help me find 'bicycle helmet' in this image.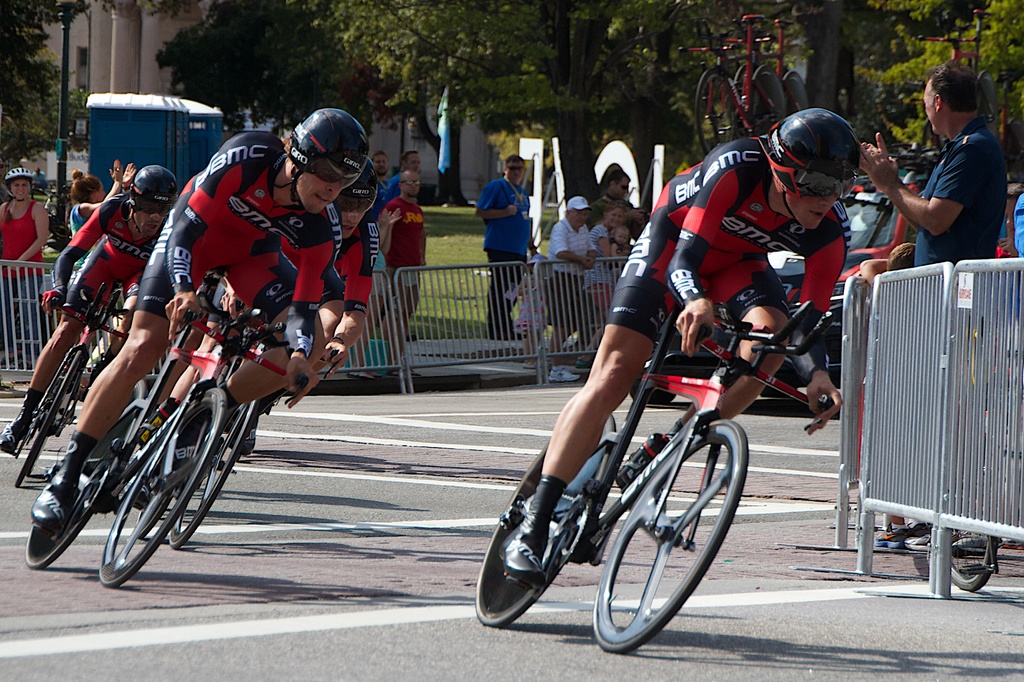
Found it: select_region(276, 99, 369, 206).
